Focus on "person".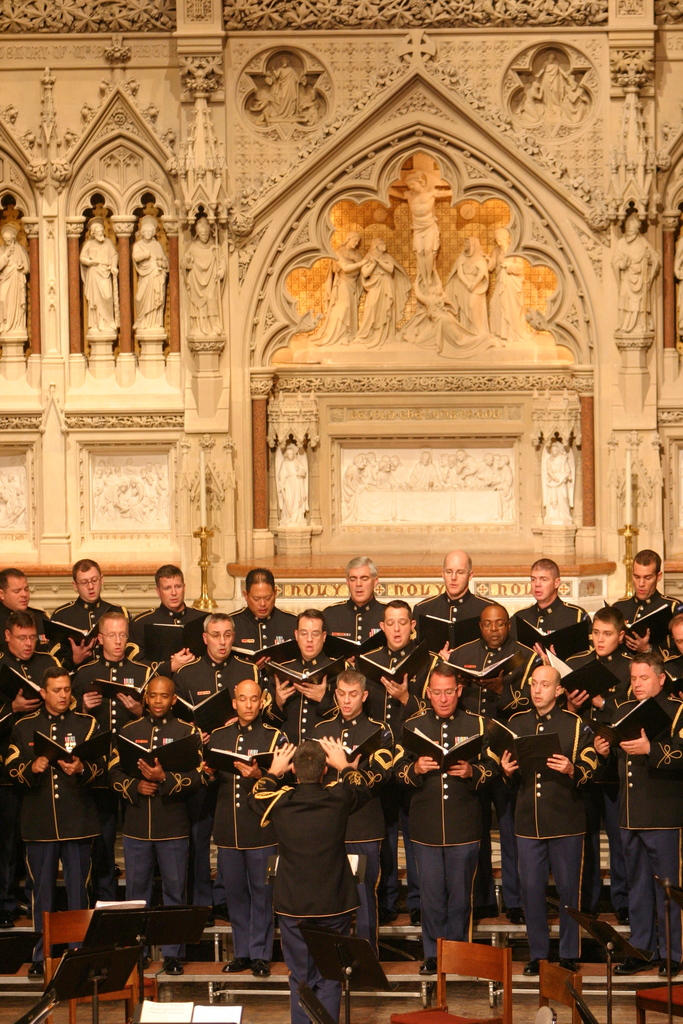
Focused at left=240, top=732, right=372, bottom=1023.
